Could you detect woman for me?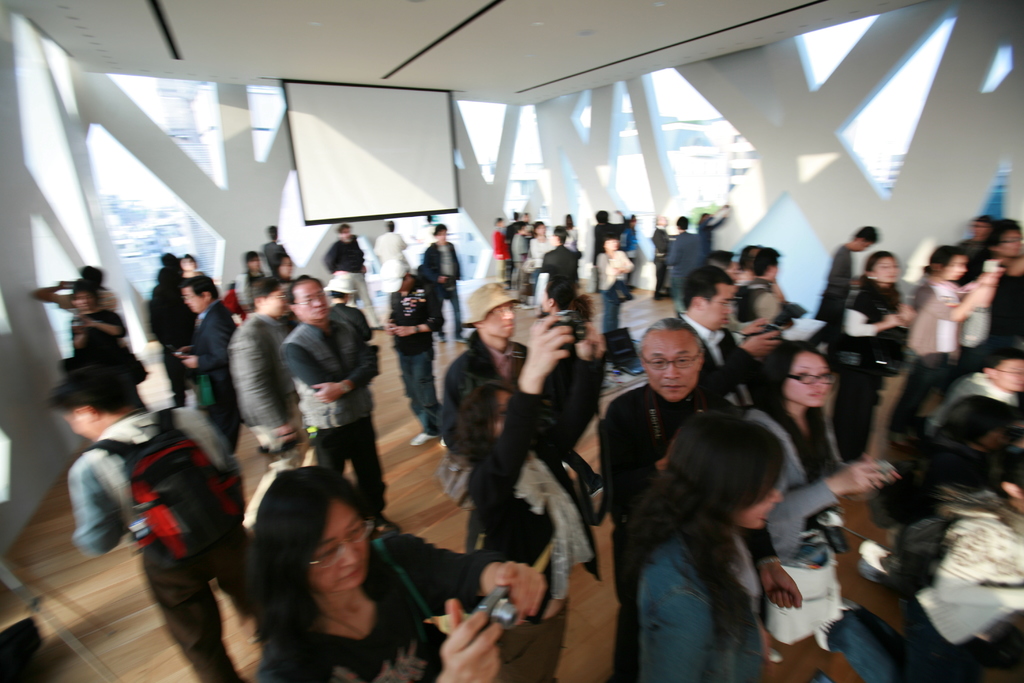
Detection result: (left=262, top=459, right=551, bottom=682).
